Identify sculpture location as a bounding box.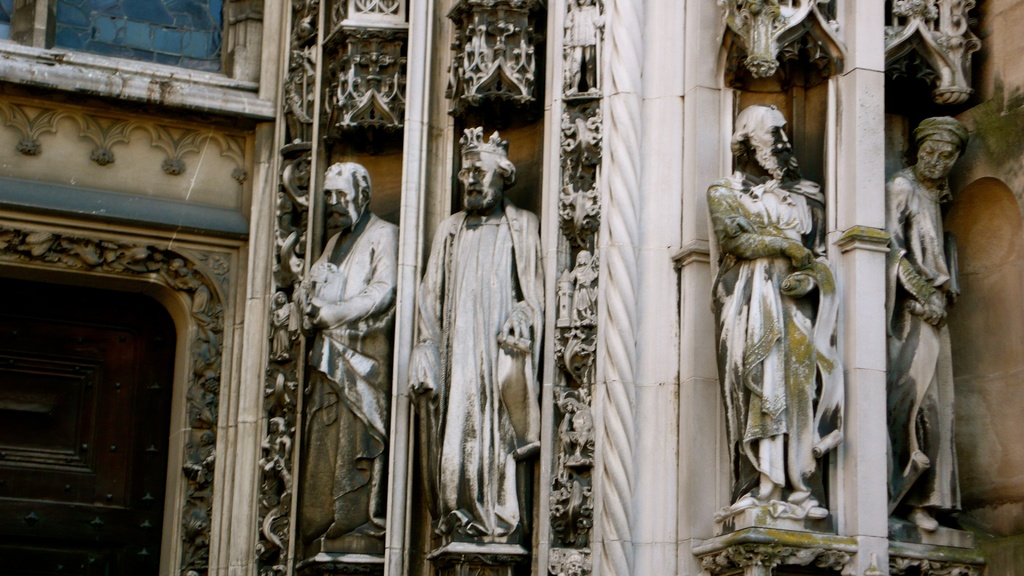
{"left": 407, "top": 125, "right": 553, "bottom": 548}.
